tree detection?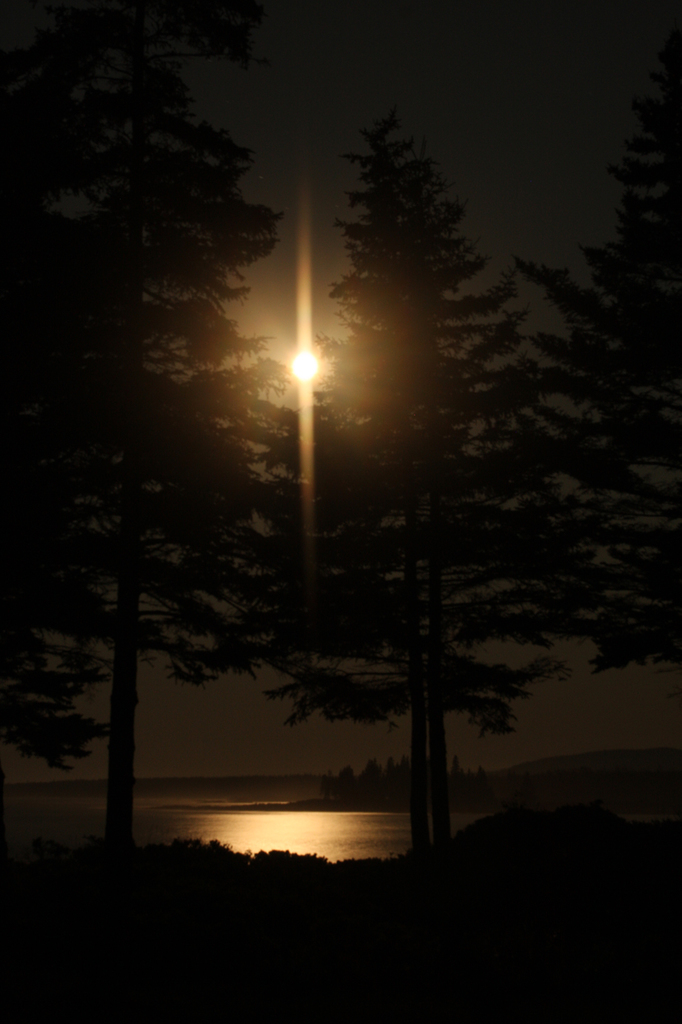
bbox=(258, 124, 607, 871)
